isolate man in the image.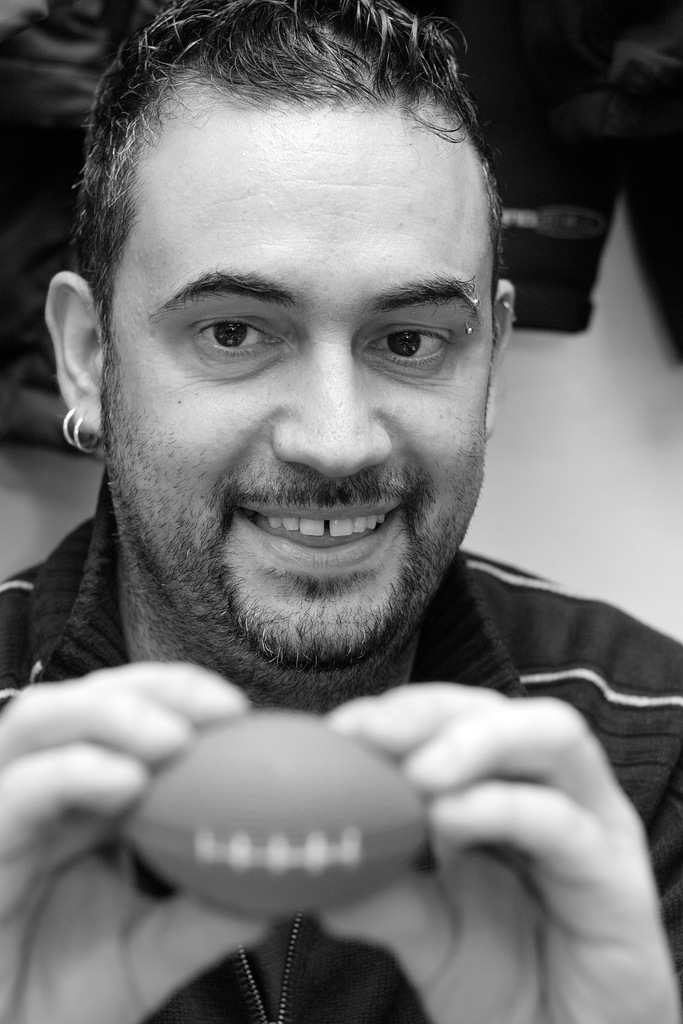
Isolated region: detection(0, 24, 674, 1023).
